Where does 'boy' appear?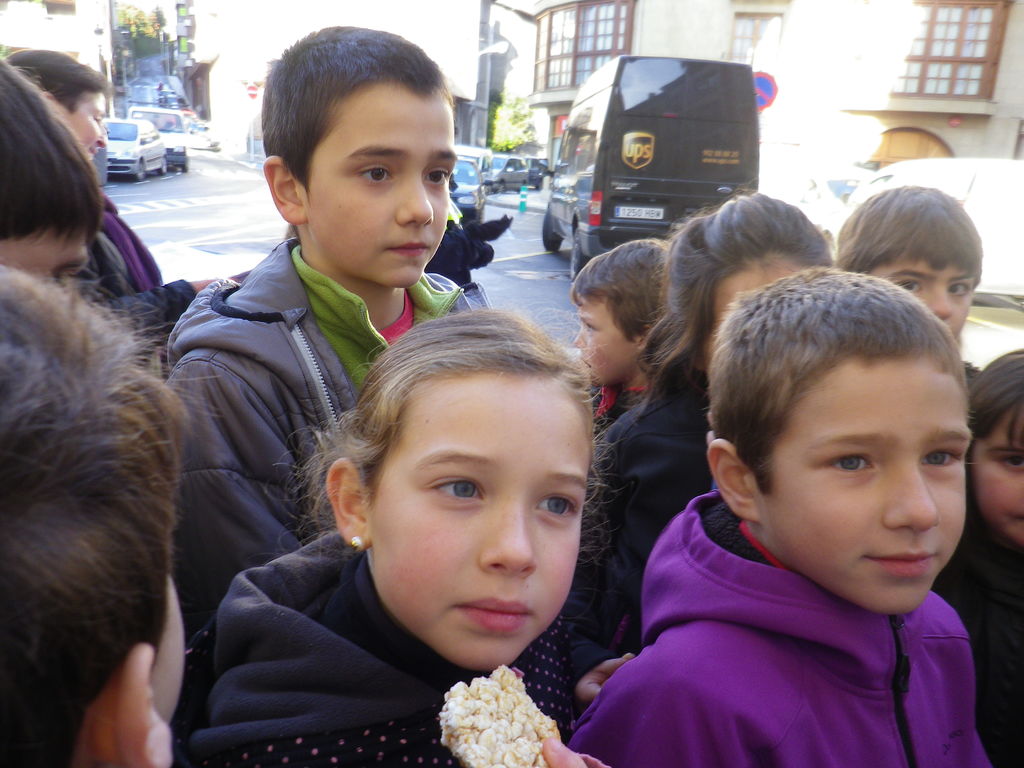
Appears at [x1=575, y1=270, x2=990, y2=767].
